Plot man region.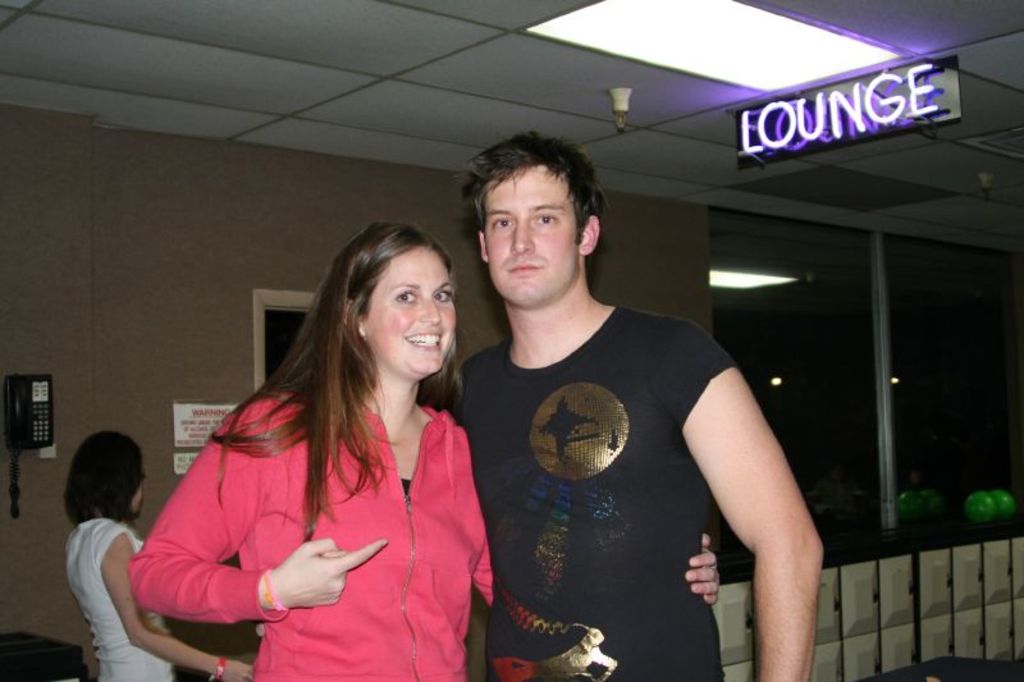
Plotted at rect(445, 129, 831, 681).
